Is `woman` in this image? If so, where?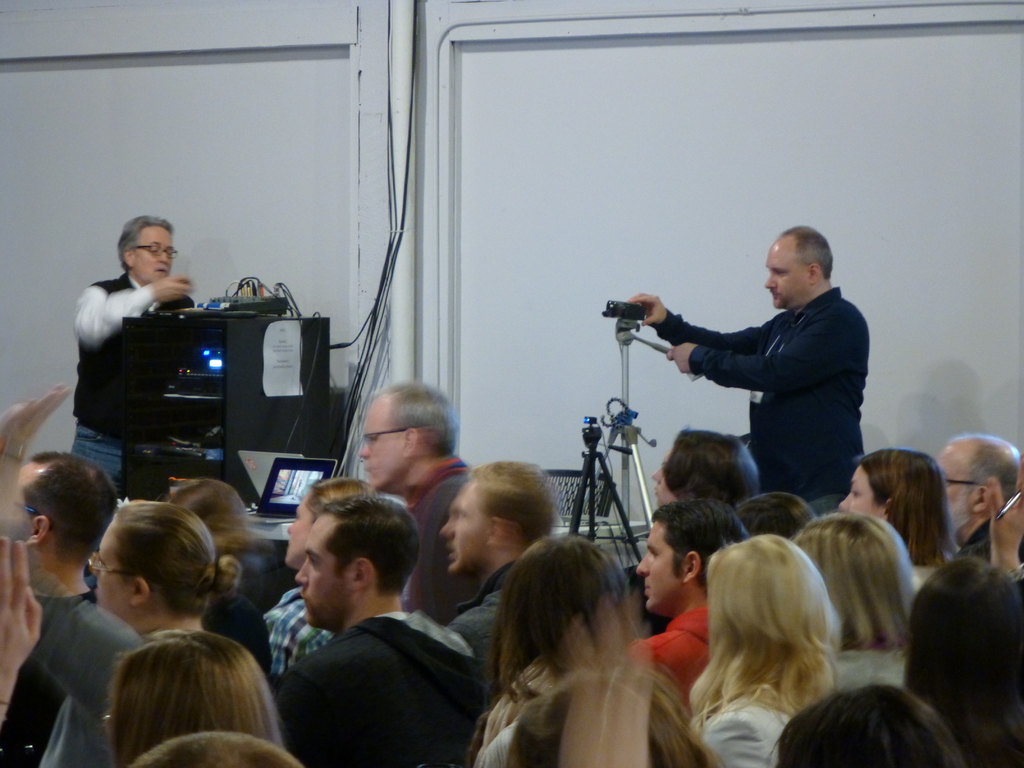
Yes, at (681,534,838,767).
